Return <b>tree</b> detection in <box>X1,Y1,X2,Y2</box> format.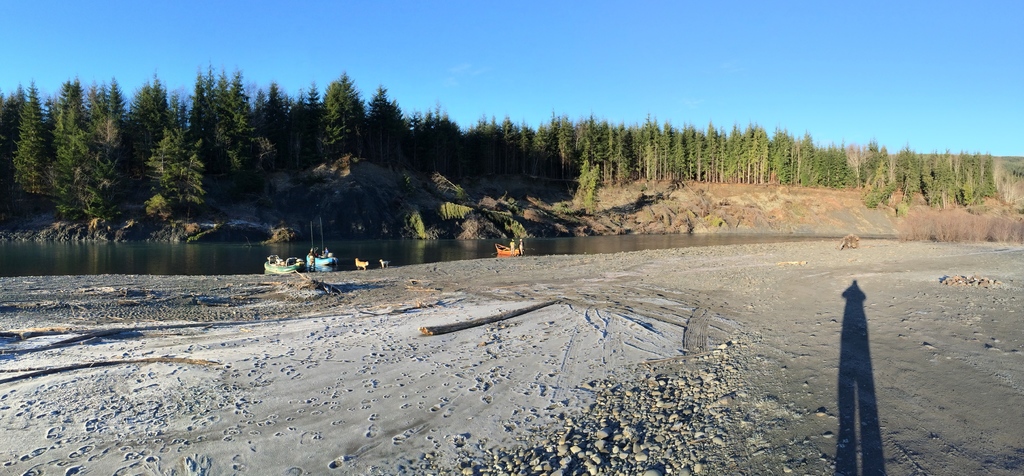
<box>794,135,813,188</box>.
